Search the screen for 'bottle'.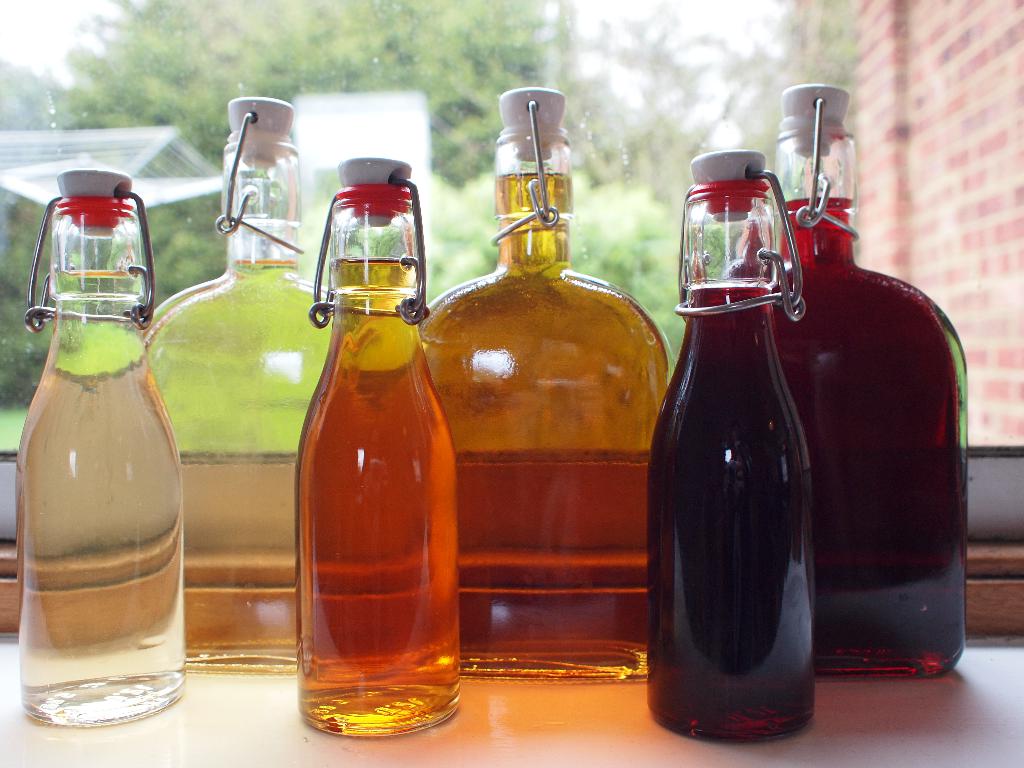
Found at 771:83:970:682.
